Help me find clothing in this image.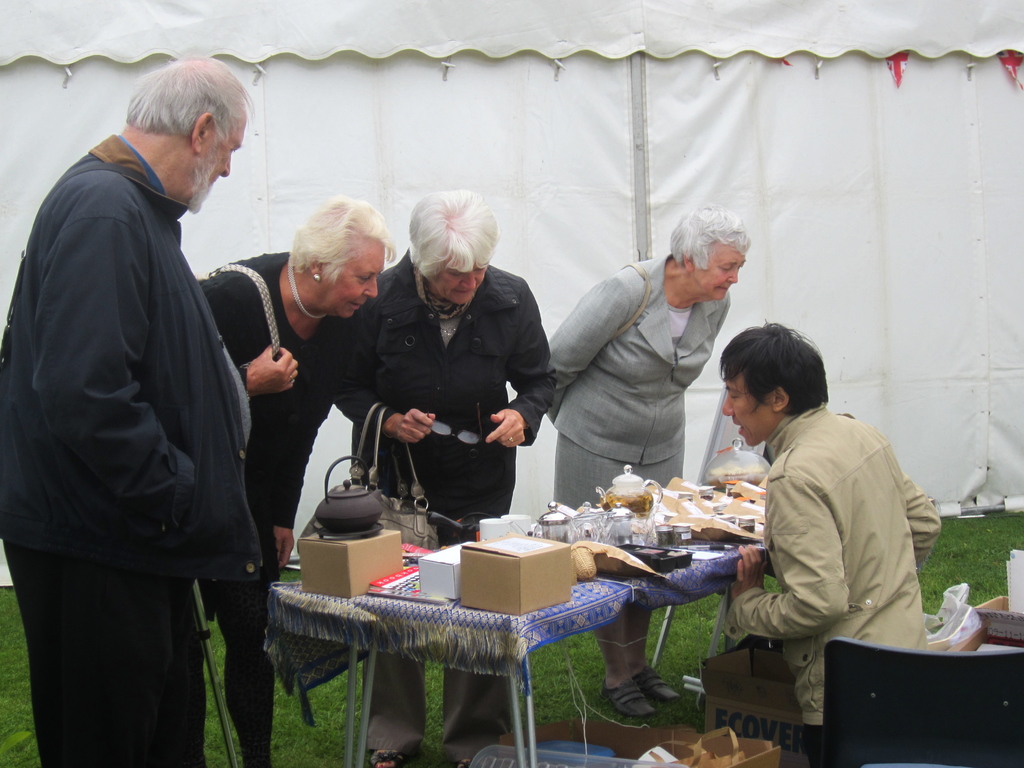
Found it: bbox=[196, 250, 338, 767].
